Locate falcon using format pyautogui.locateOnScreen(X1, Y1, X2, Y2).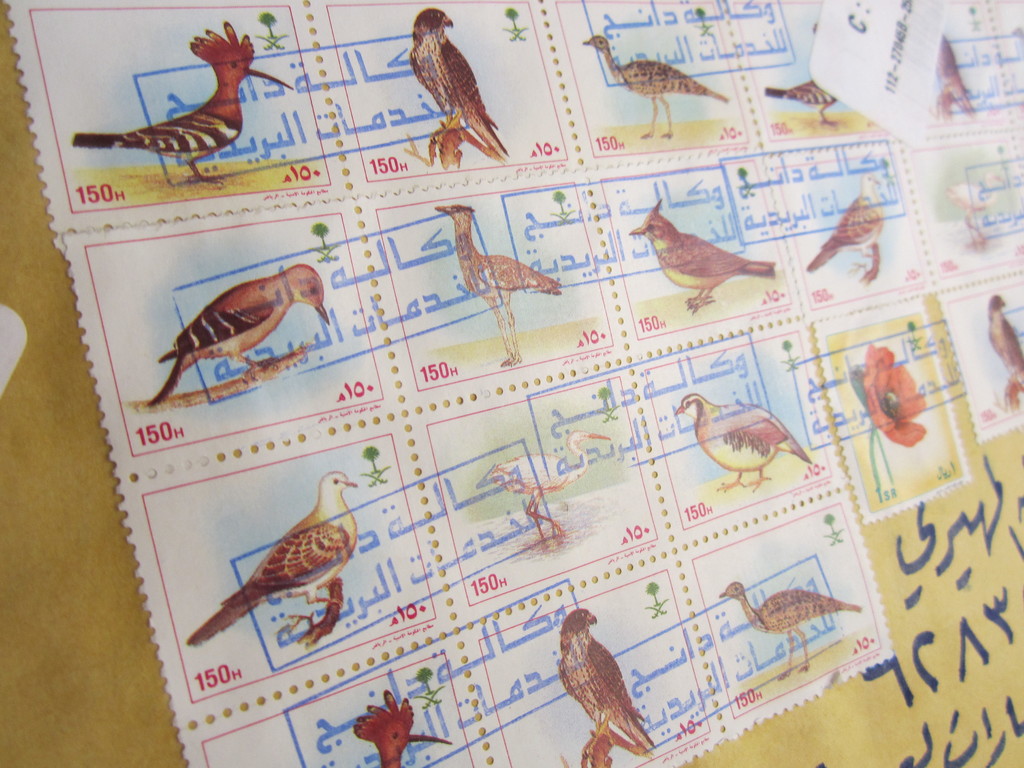
pyautogui.locateOnScreen(186, 474, 358, 638).
